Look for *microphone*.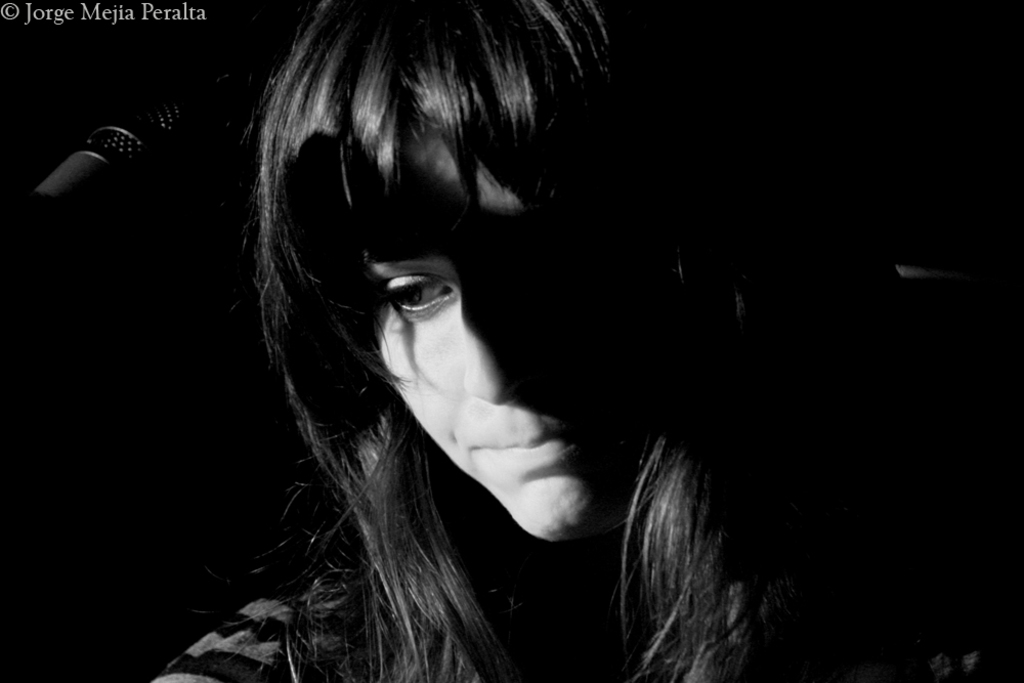
Found: [3,93,222,240].
